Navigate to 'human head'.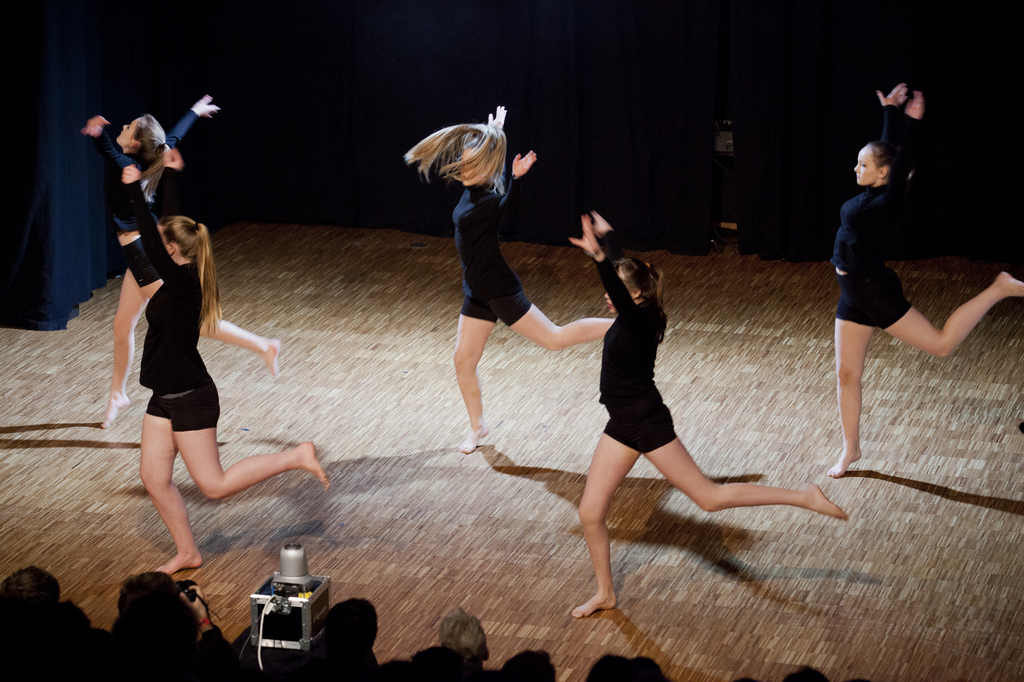
Navigation target: box=[157, 214, 210, 266].
